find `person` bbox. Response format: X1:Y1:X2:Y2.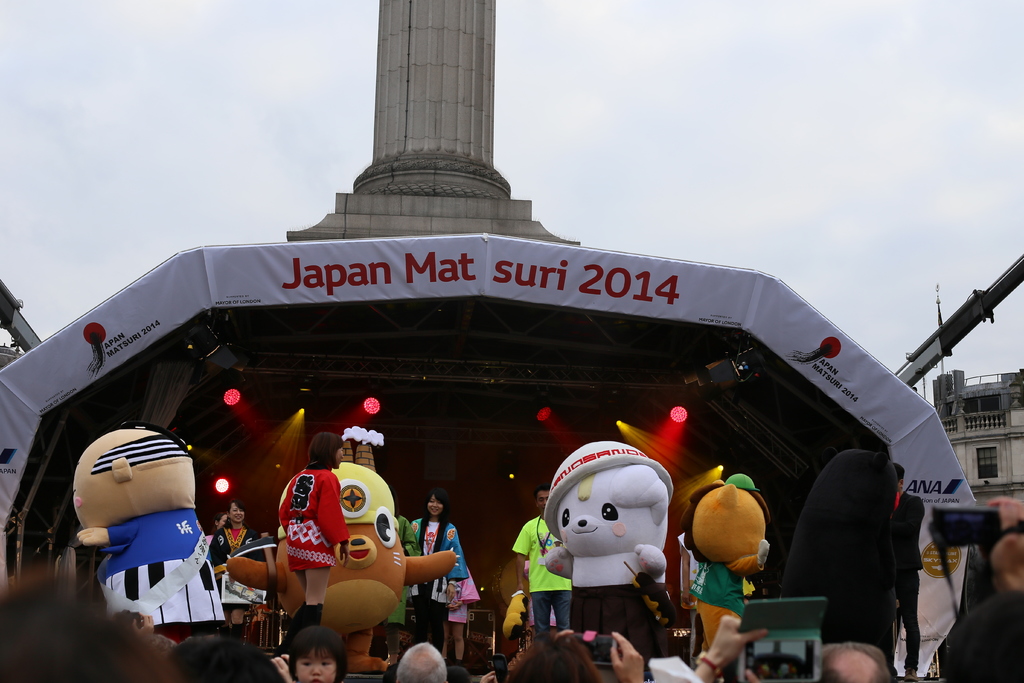
886:460:924:682.
